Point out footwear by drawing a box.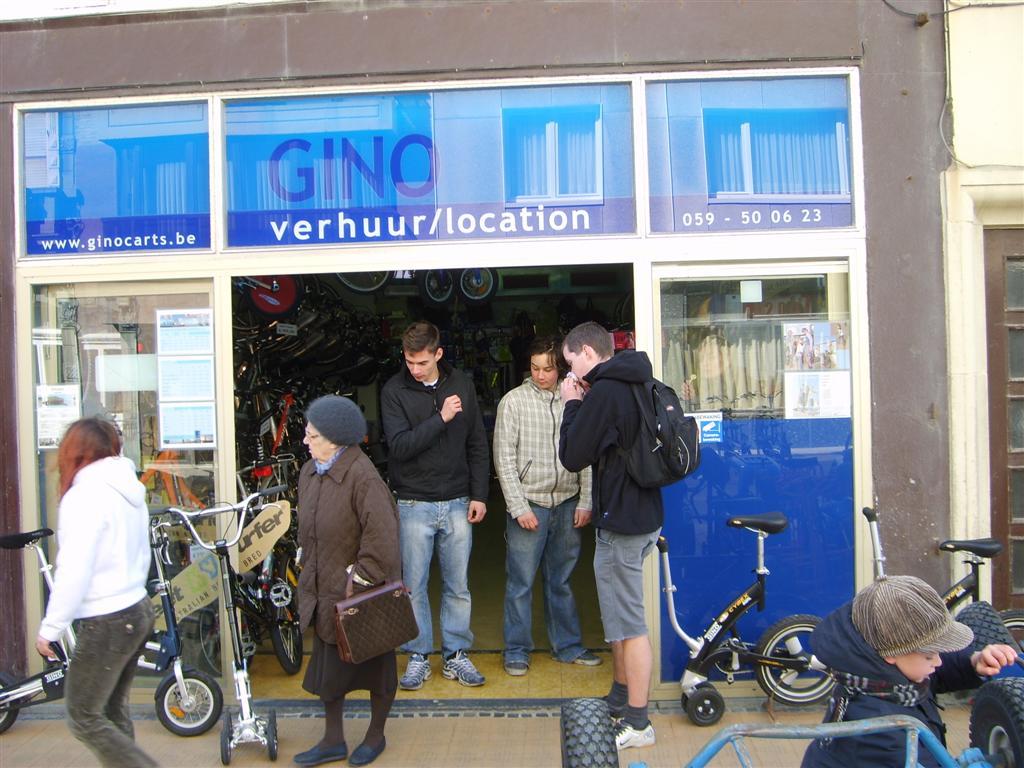
Rect(555, 650, 605, 667).
